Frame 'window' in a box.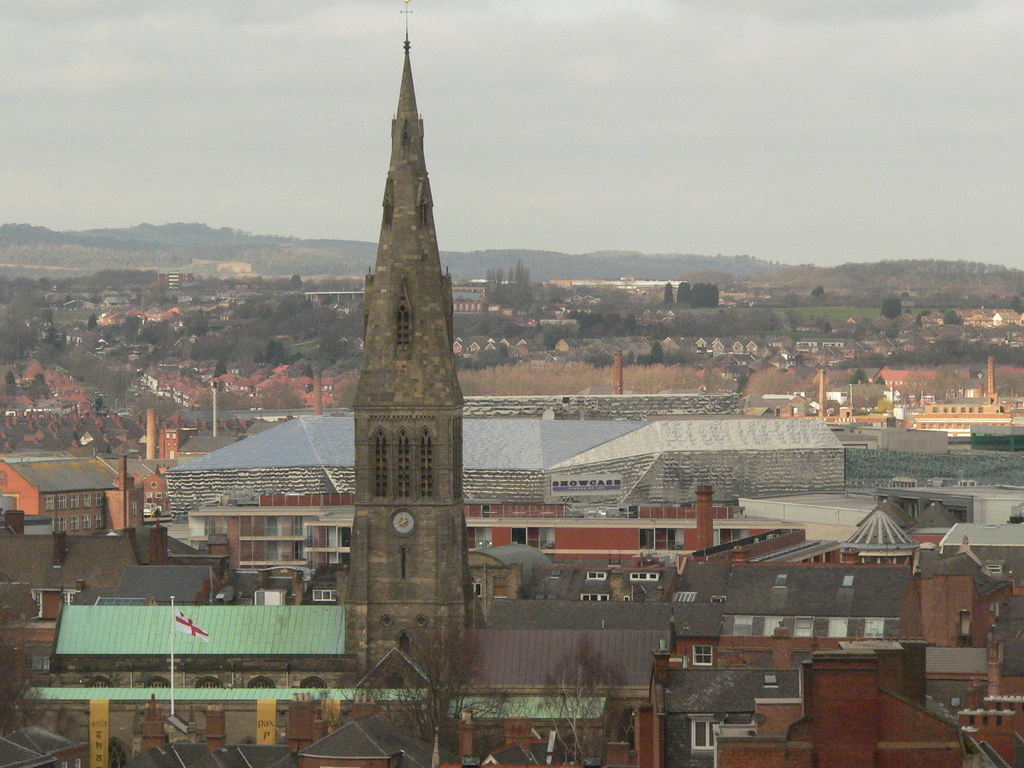
997:704:1000:710.
